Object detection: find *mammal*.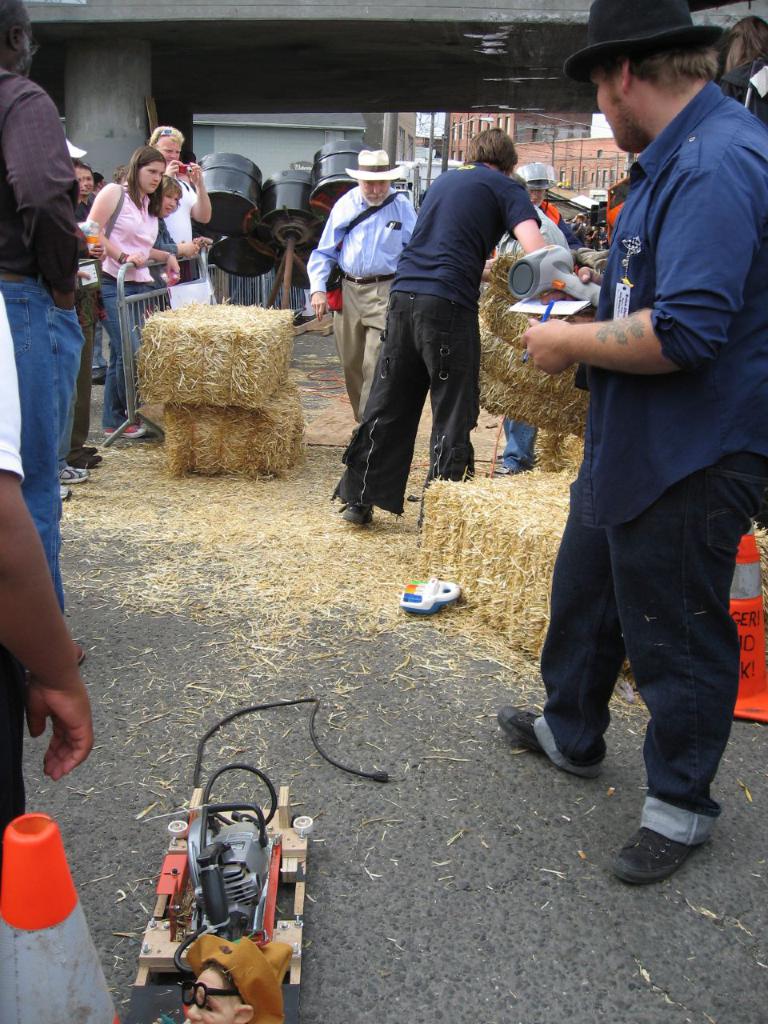
x1=74 y1=162 x2=97 y2=466.
